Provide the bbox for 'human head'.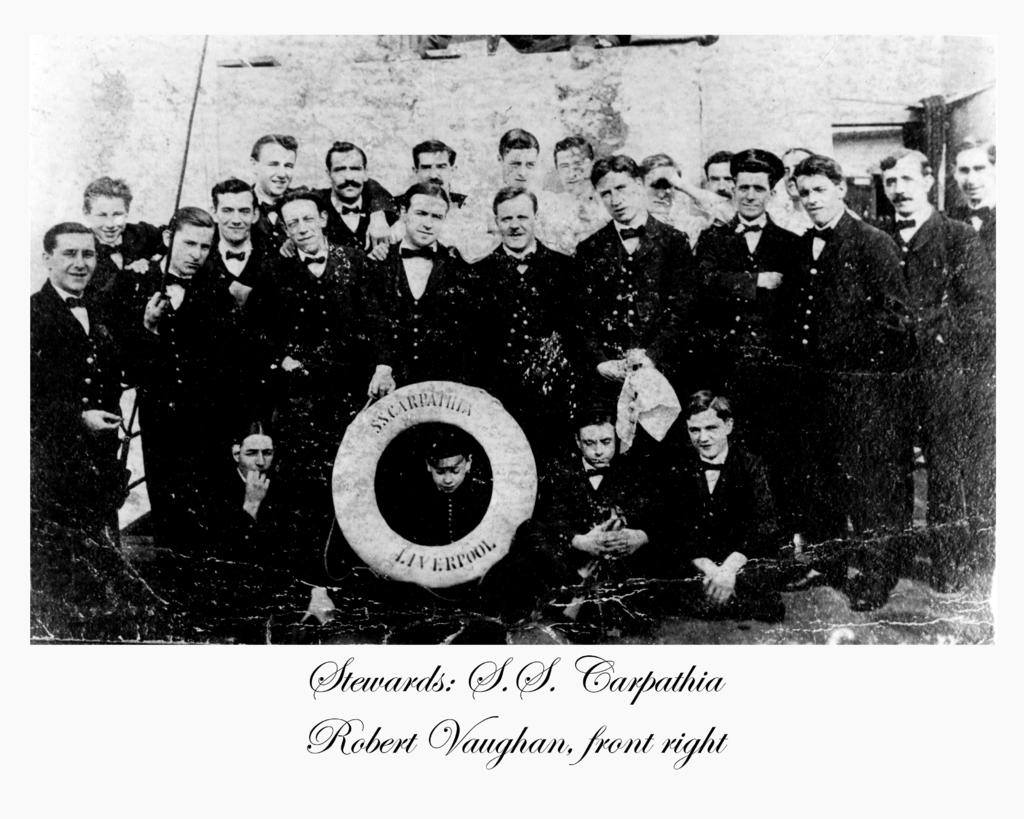
pyautogui.locateOnScreen(323, 142, 368, 200).
